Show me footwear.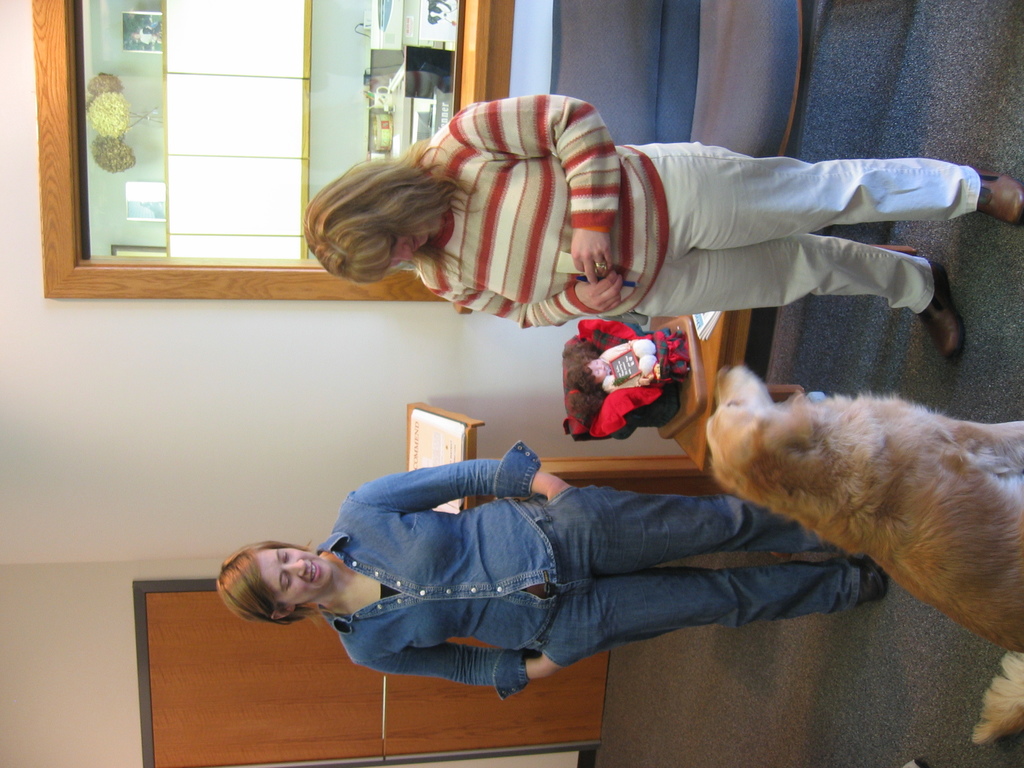
footwear is here: box=[961, 168, 1023, 231].
